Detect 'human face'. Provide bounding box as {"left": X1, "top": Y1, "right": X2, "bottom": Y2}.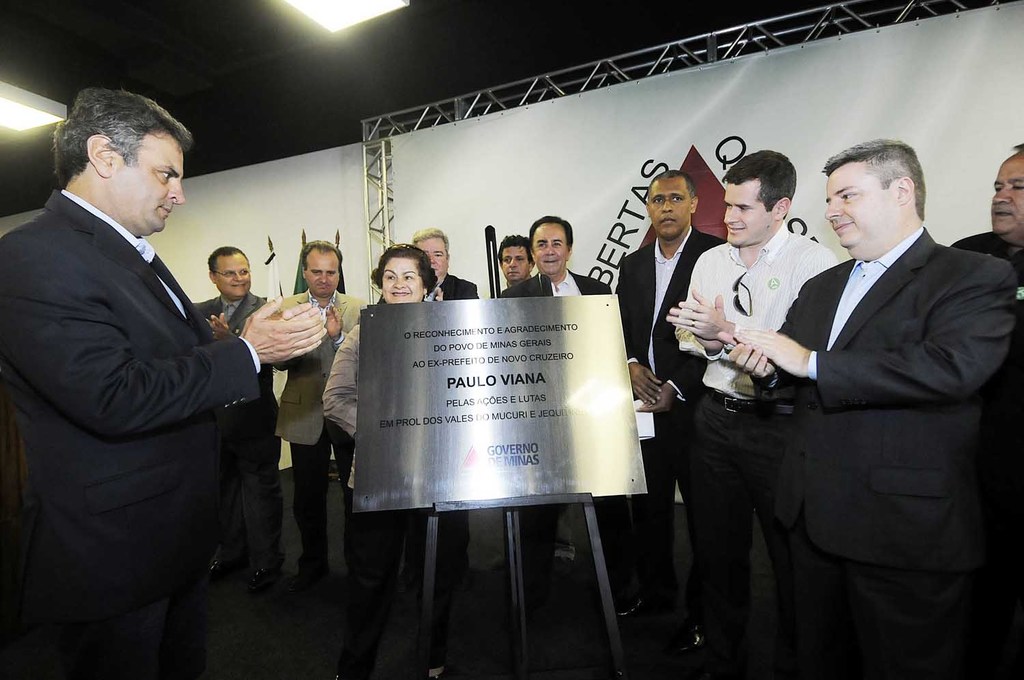
{"left": 212, "top": 255, "right": 255, "bottom": 298}.
